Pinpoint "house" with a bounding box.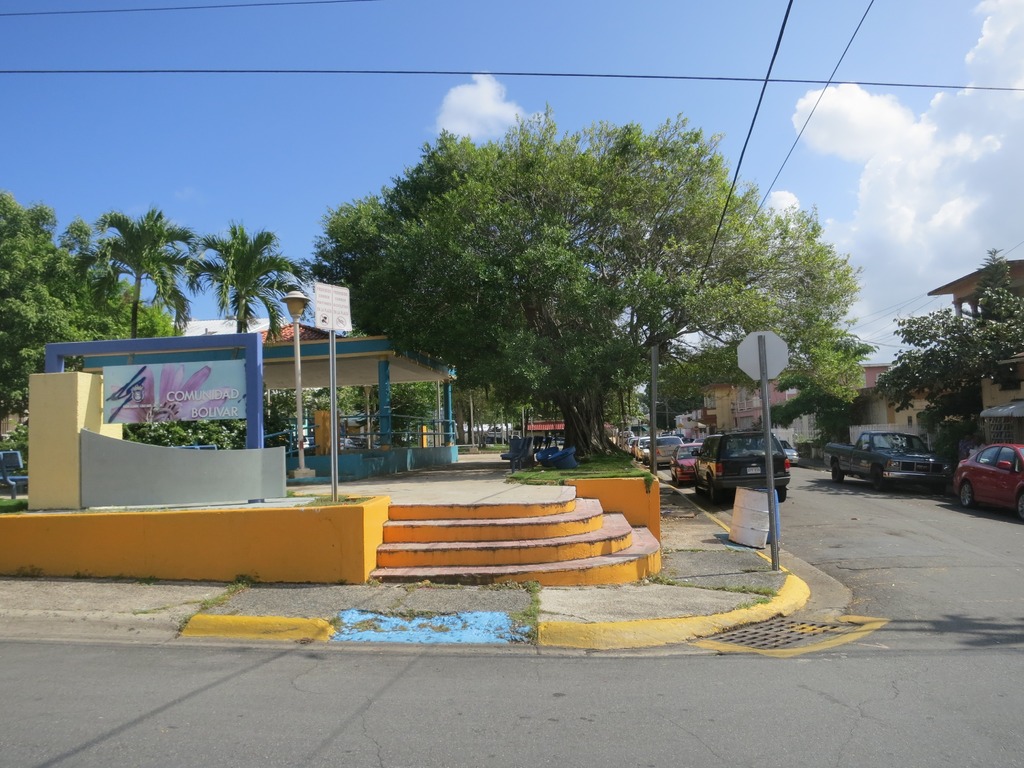
bbox=[872, 253, 1023, 461].
